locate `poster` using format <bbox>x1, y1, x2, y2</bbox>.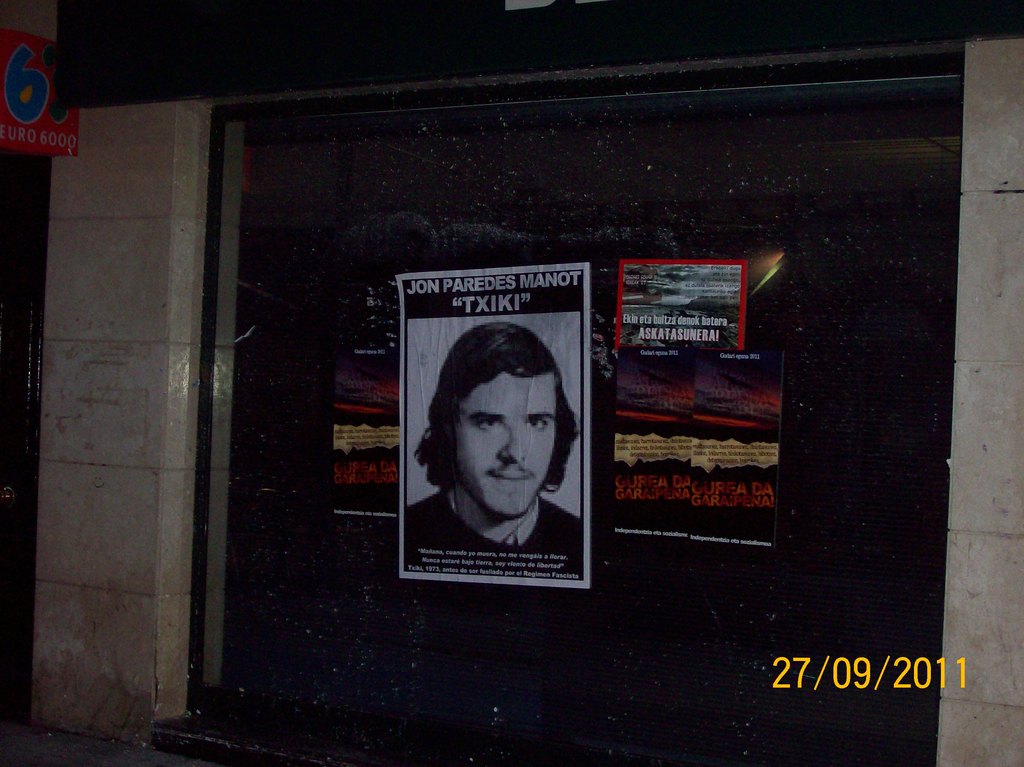
<bbox>616, 257, 753, 351</bbox>.
